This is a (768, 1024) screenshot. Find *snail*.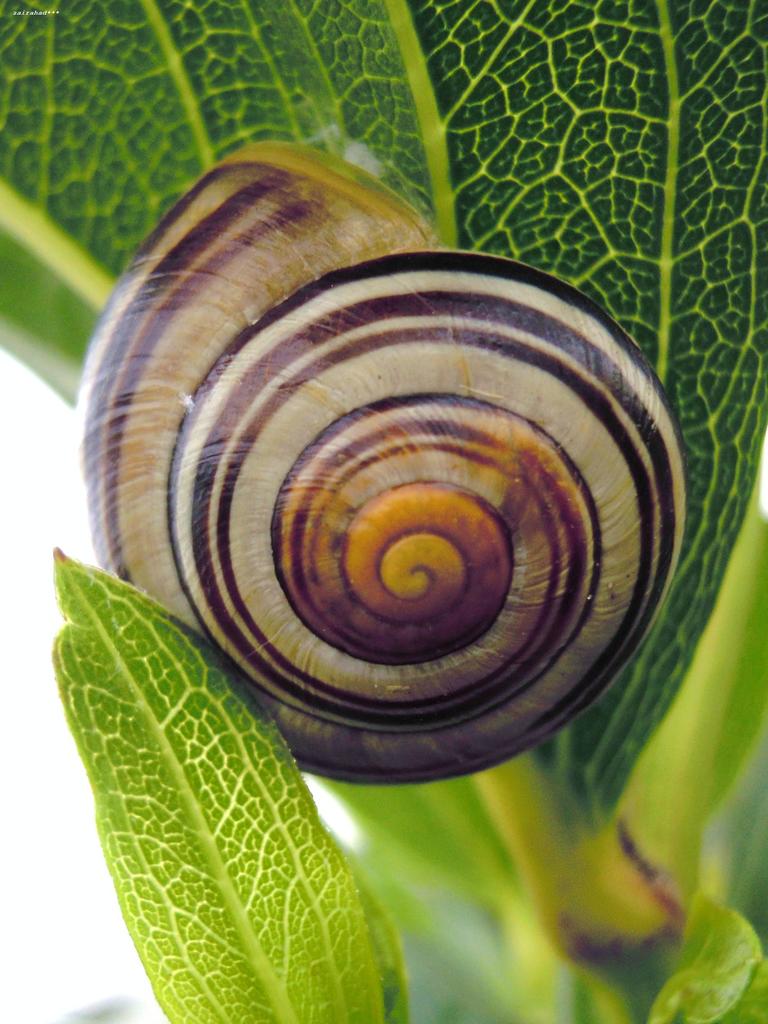
Bounding box: l=87, t=122, r=715, b=793.
